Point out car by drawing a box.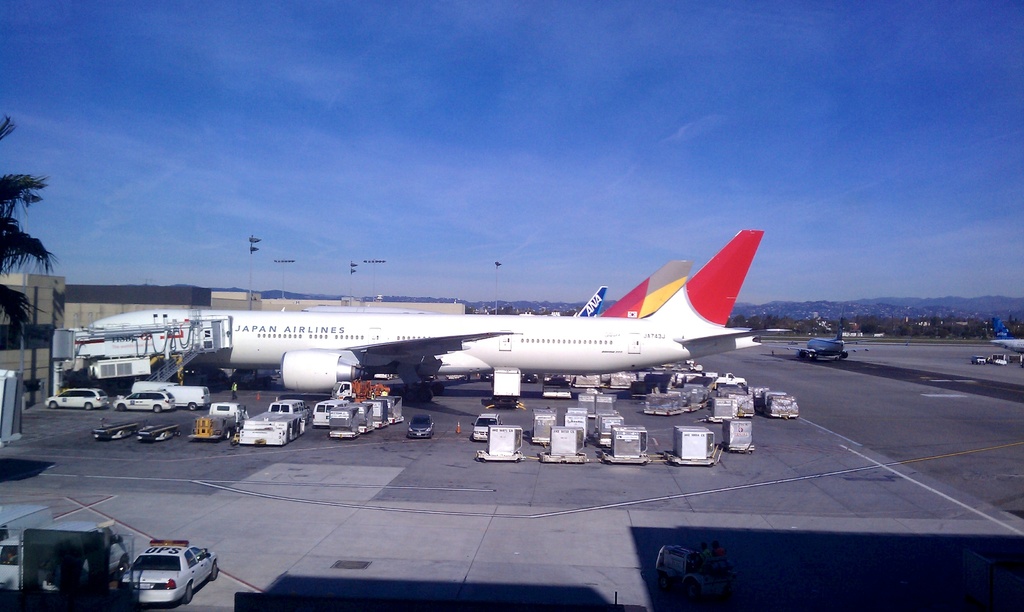
x1=112 y1=387 x2=176 y2=414.
